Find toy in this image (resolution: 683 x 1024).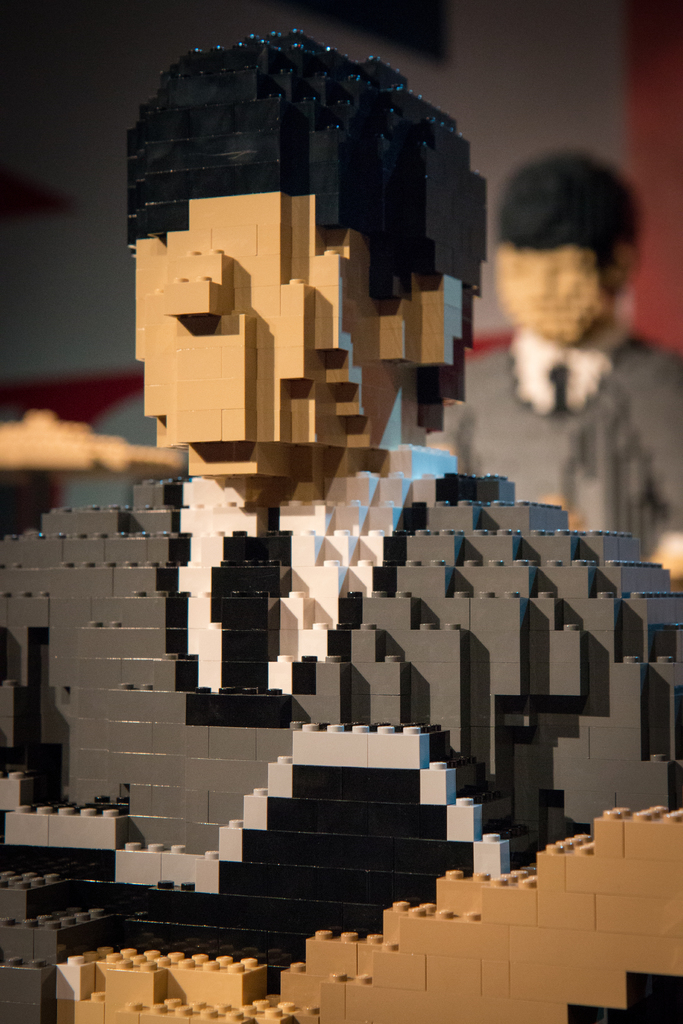
x1=427 y1=141 x2=682 y2=592.
